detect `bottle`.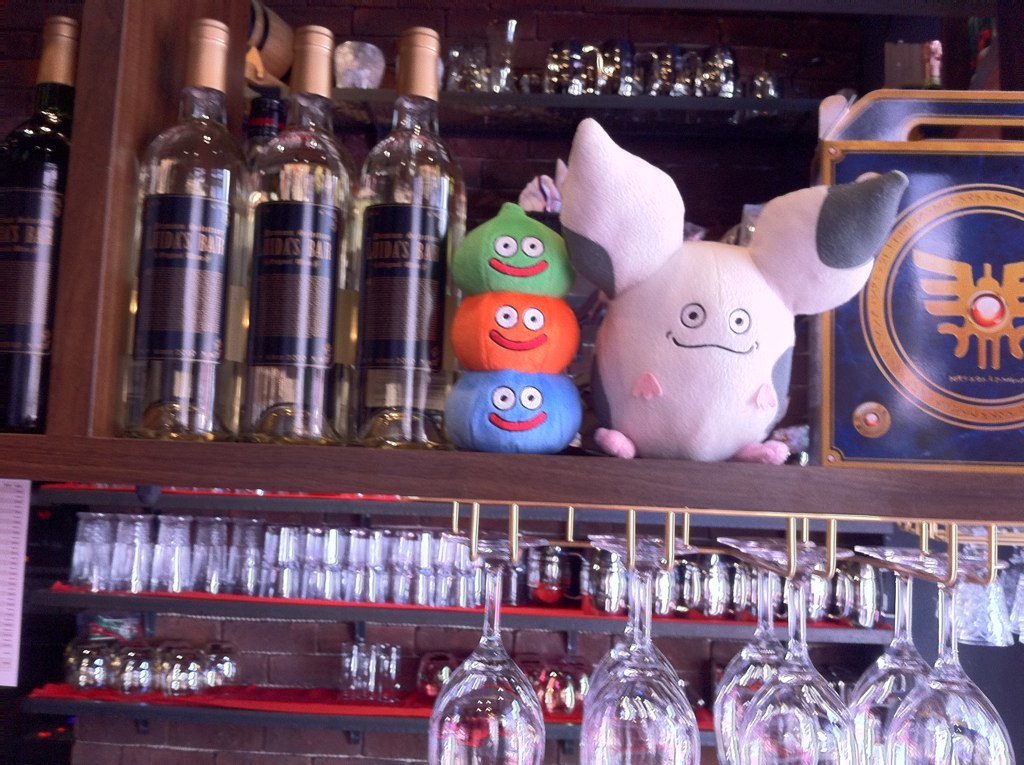
Detected at x1=118, y1=14, x2=251, y2=443.
